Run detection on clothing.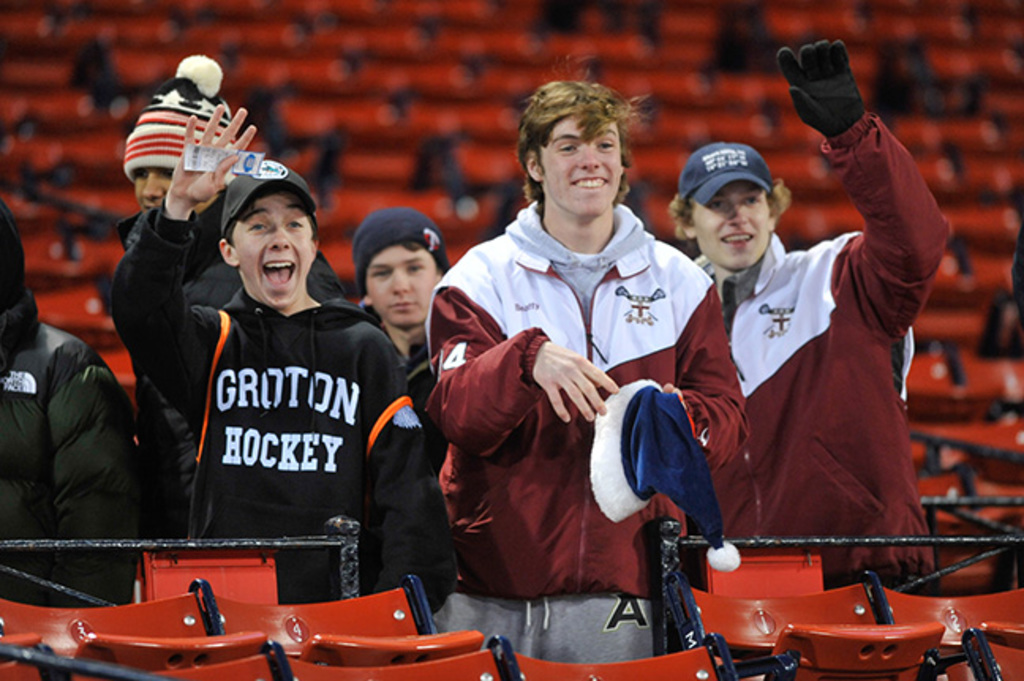
Result: region(96, 204, 362, 531).
